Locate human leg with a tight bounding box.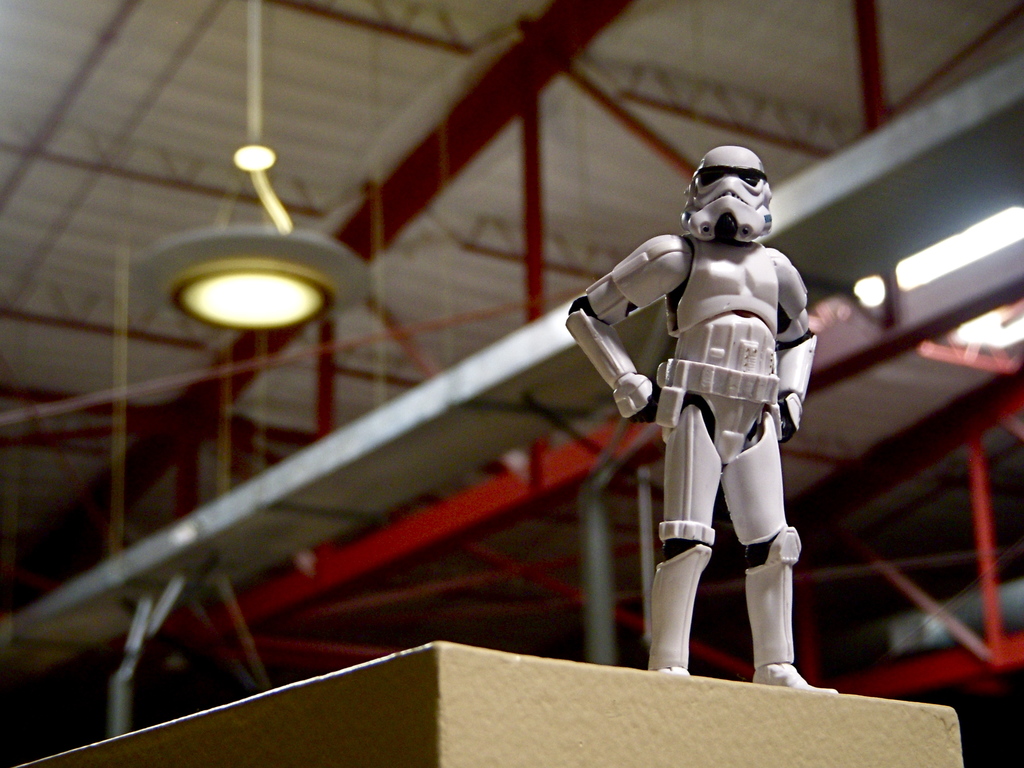
pyautogui.locateOnScreen(633, 422, 740, 676).
